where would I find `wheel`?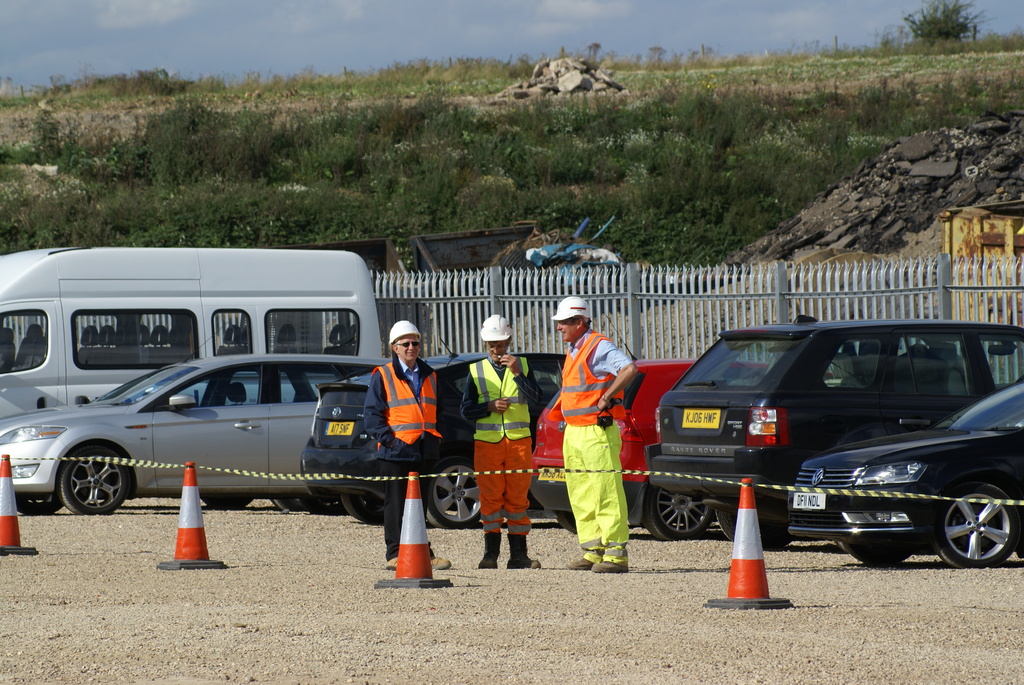
At detection(716, 505, 789, 549).
